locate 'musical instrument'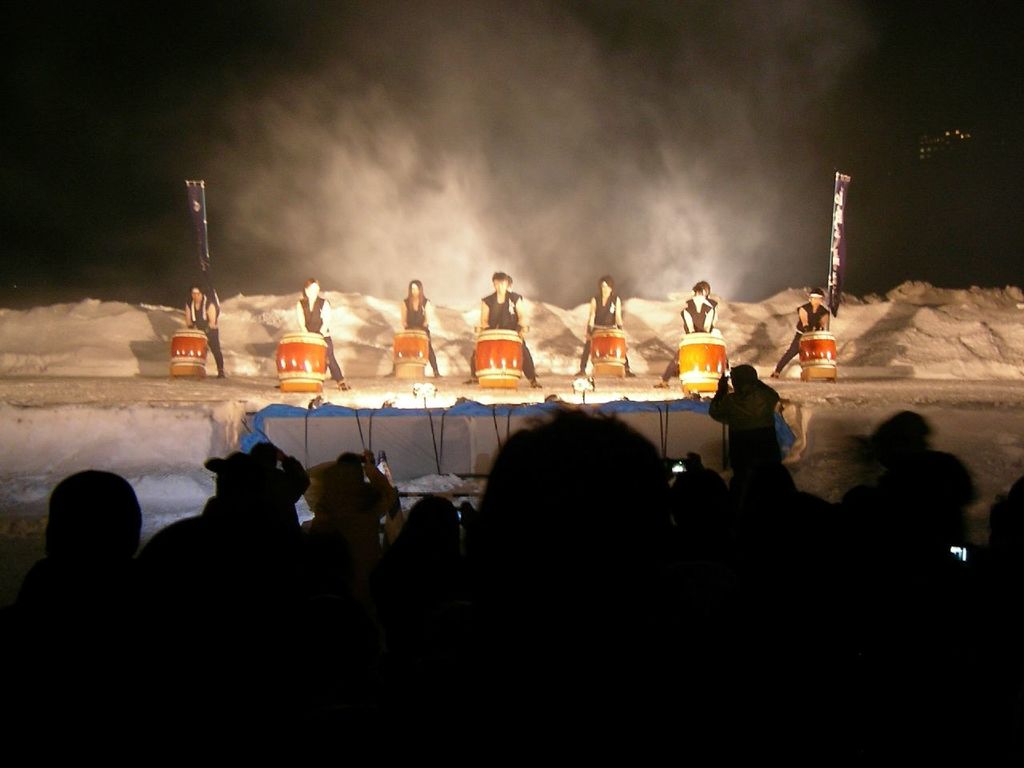
box(794, 328, 835, 381)
